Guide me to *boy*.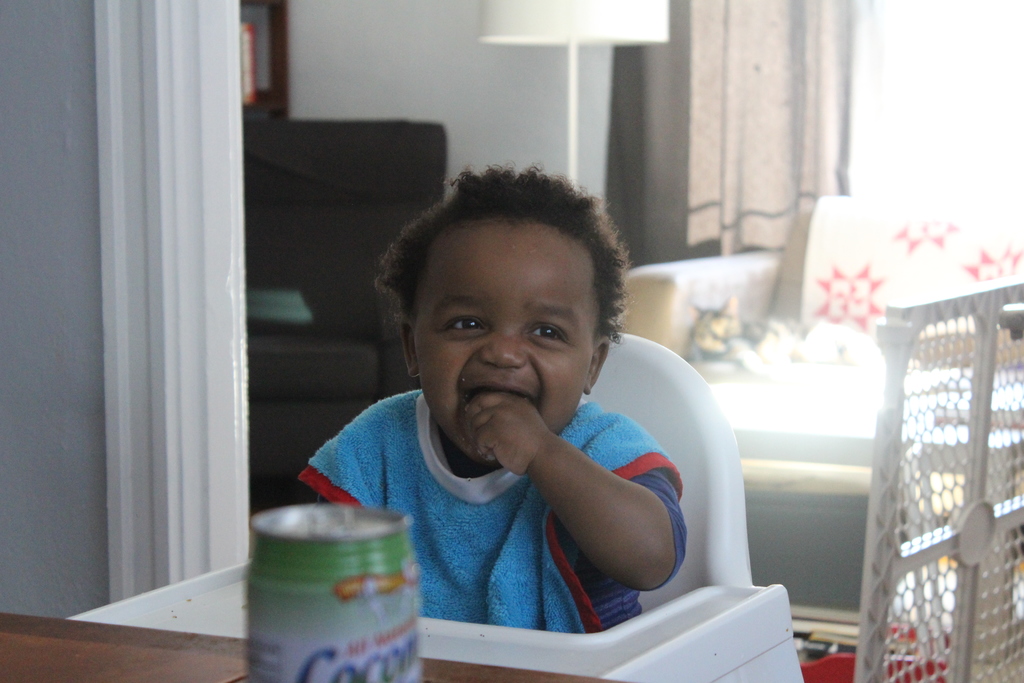
Guidance: locate(259, 179, 756, 651).
